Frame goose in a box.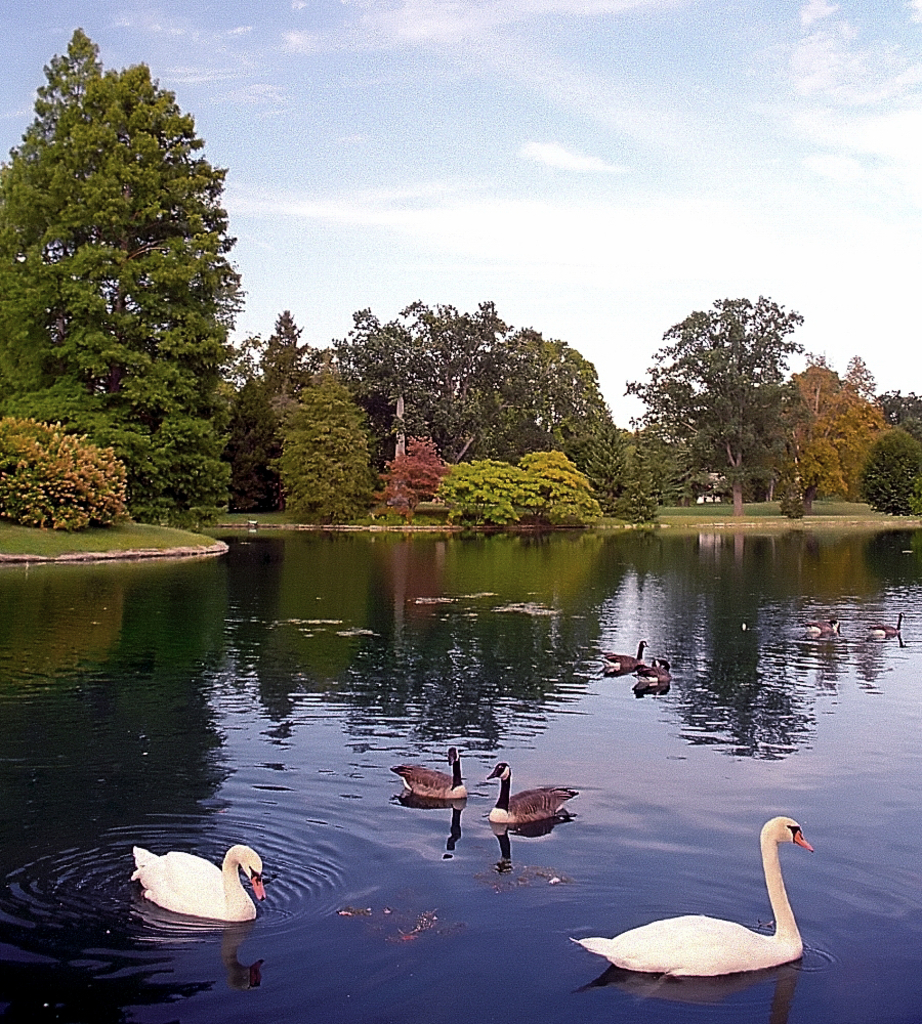
bbox=(114, 822, 280, 929).
